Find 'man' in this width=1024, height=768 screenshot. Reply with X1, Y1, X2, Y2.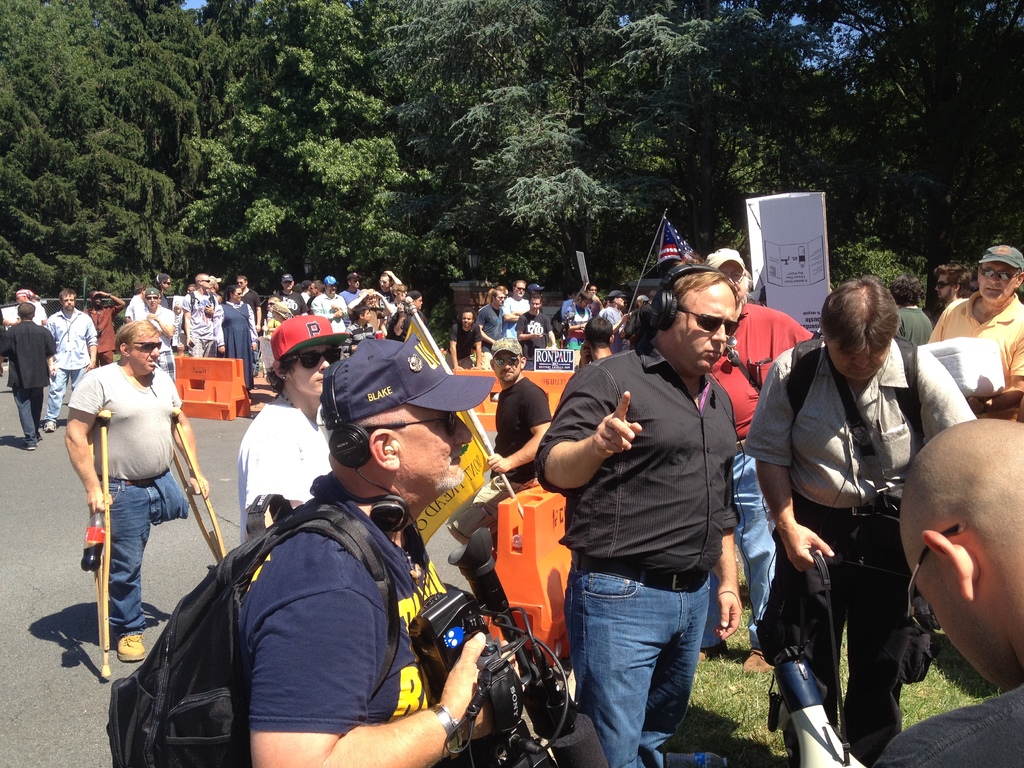
43, 291, 97, 435.
